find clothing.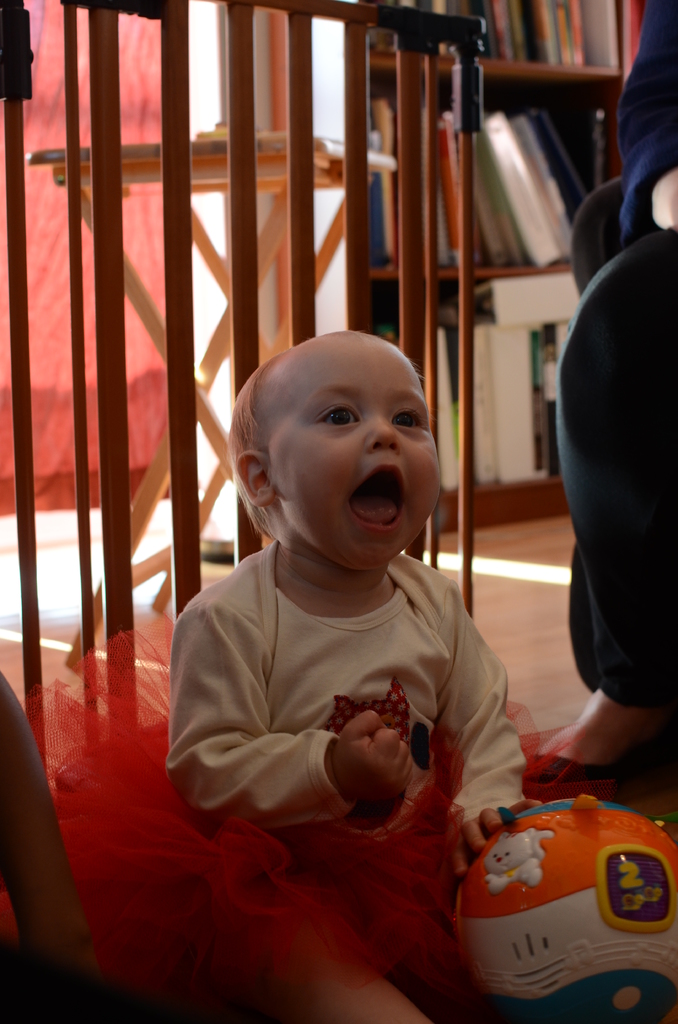
(0, 543, 610, 1018).
